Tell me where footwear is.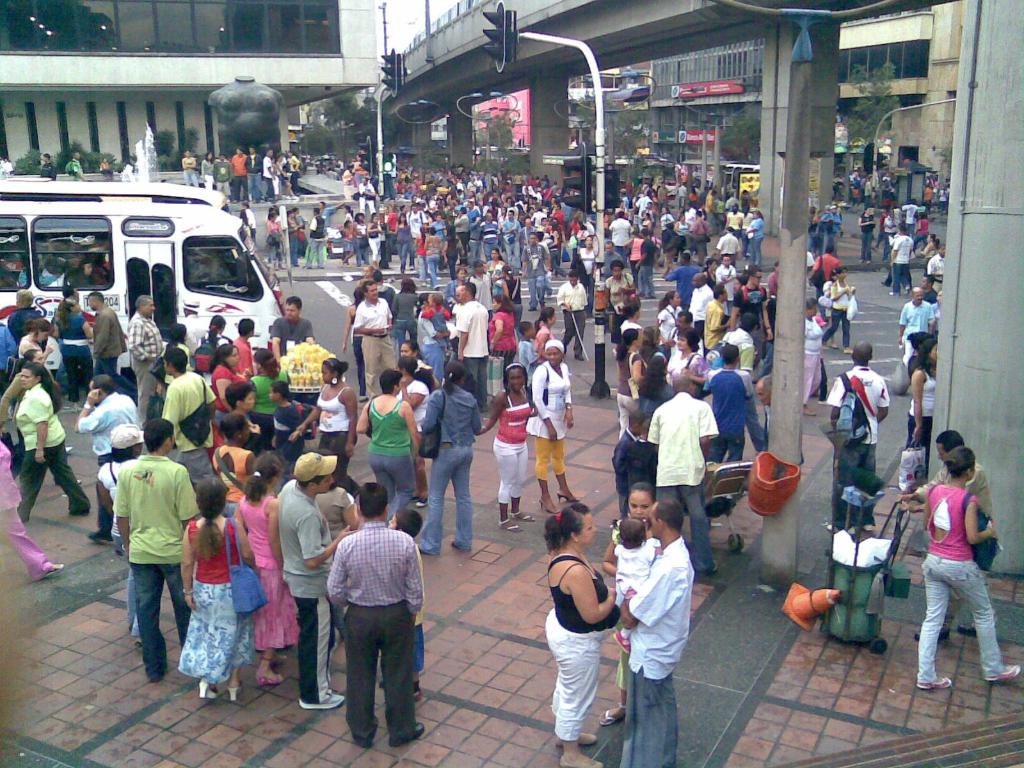
footwear is at <bbox>643, 292, 655, 299</bbox>.
